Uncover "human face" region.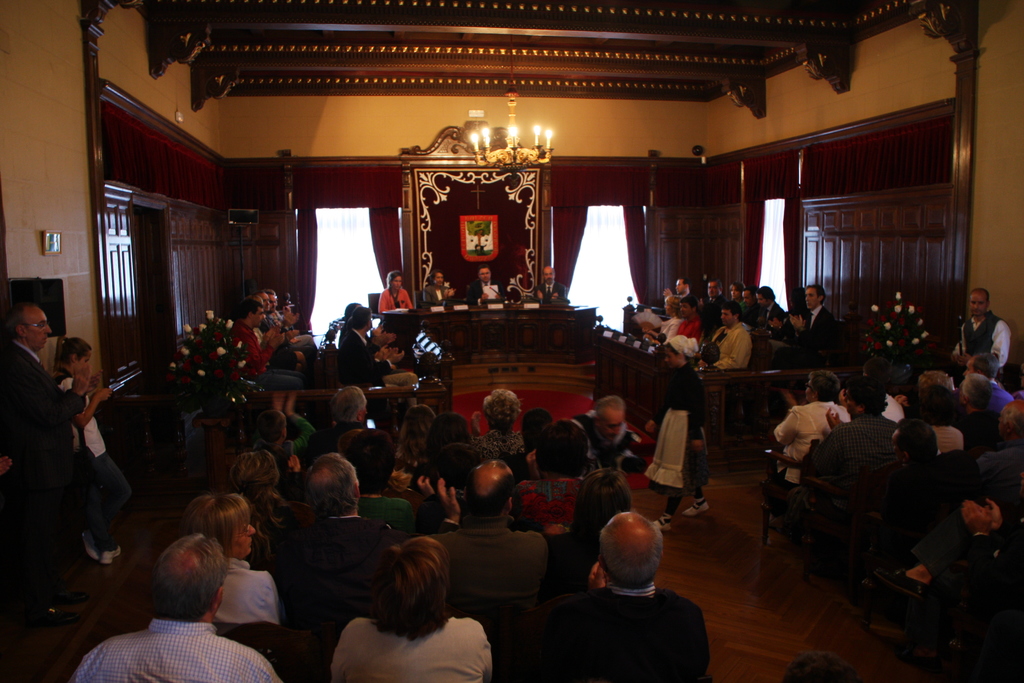
Uncovered: [963, 358, 974, 375].
